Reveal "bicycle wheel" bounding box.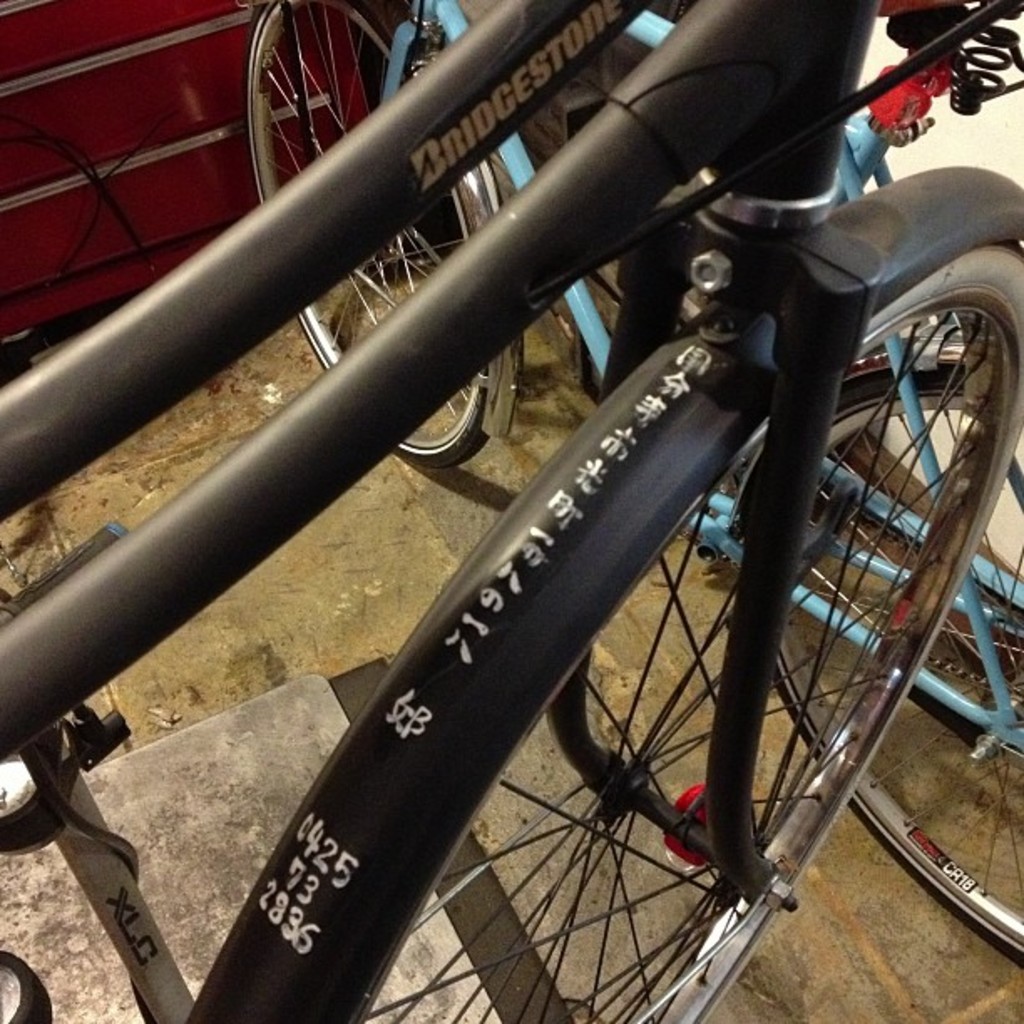
Revealed: 125/57/1021/1017.
